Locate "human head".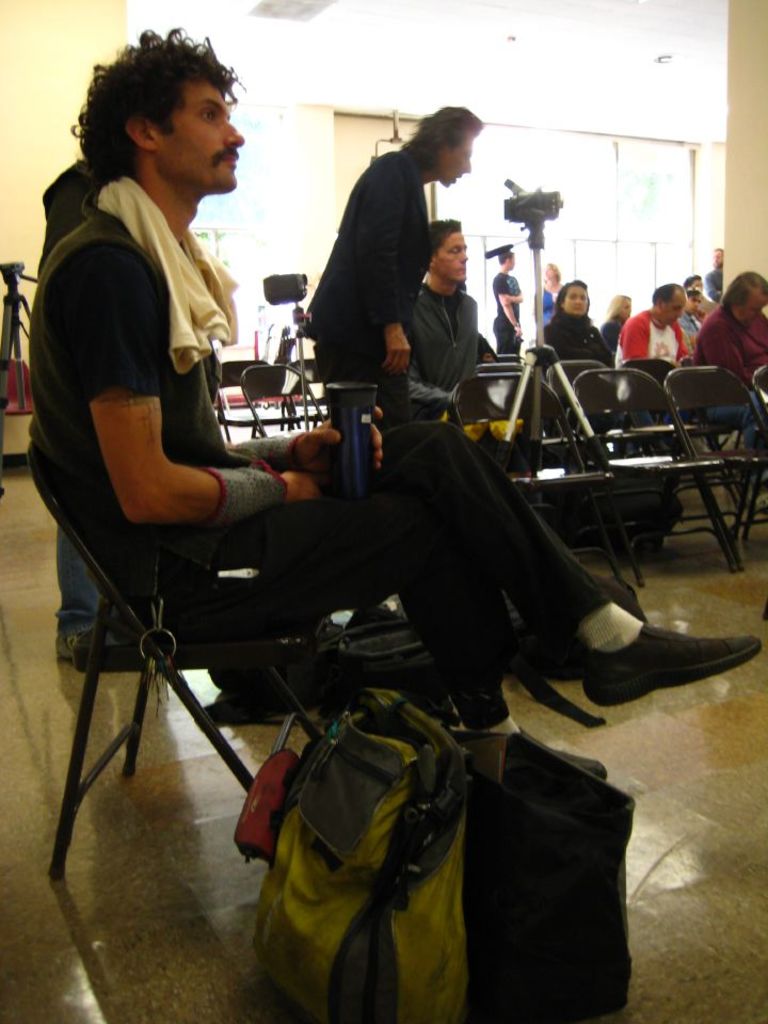
Bounding box: rect(414, 107, 481, 189).
